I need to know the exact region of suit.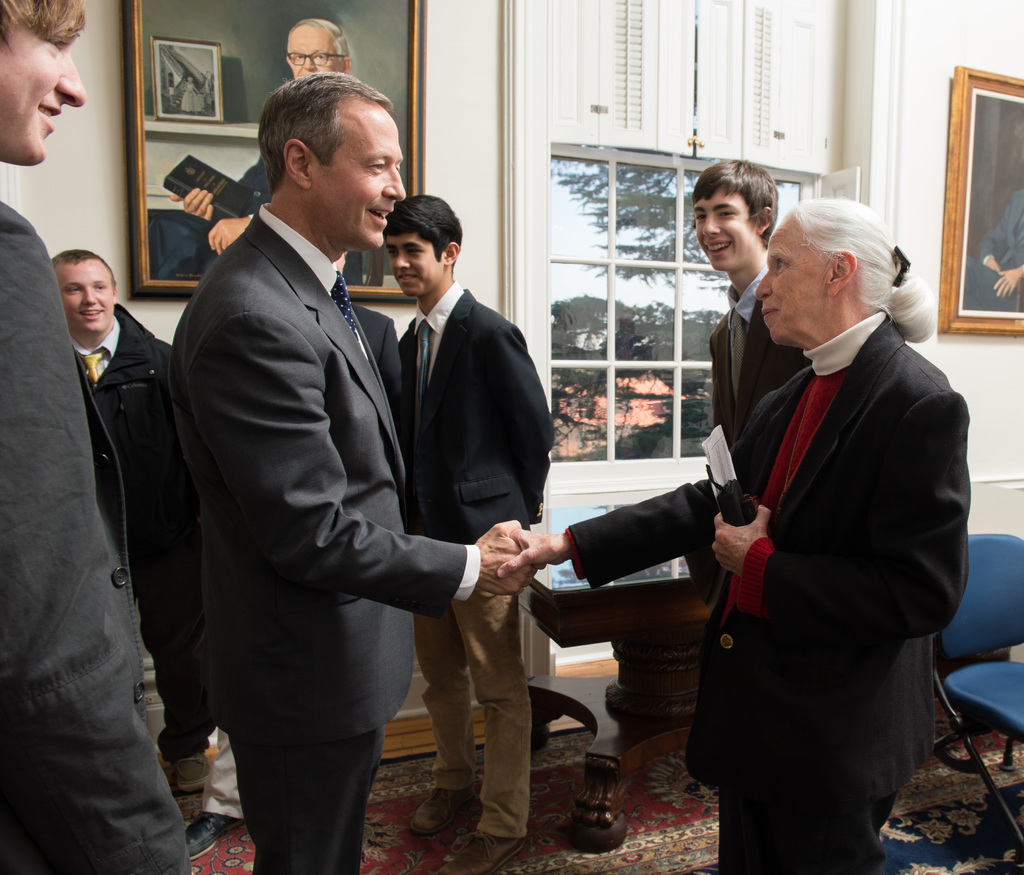
Region: bbox=[562, 309, 972, 874].
